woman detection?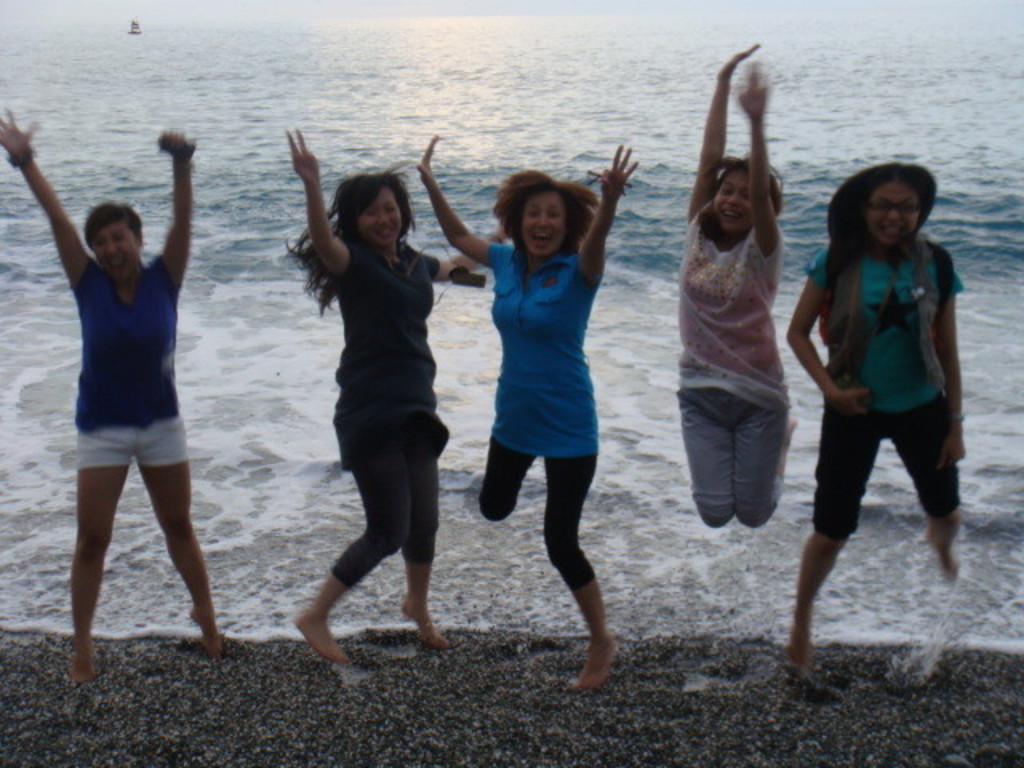
678,35,798,528
